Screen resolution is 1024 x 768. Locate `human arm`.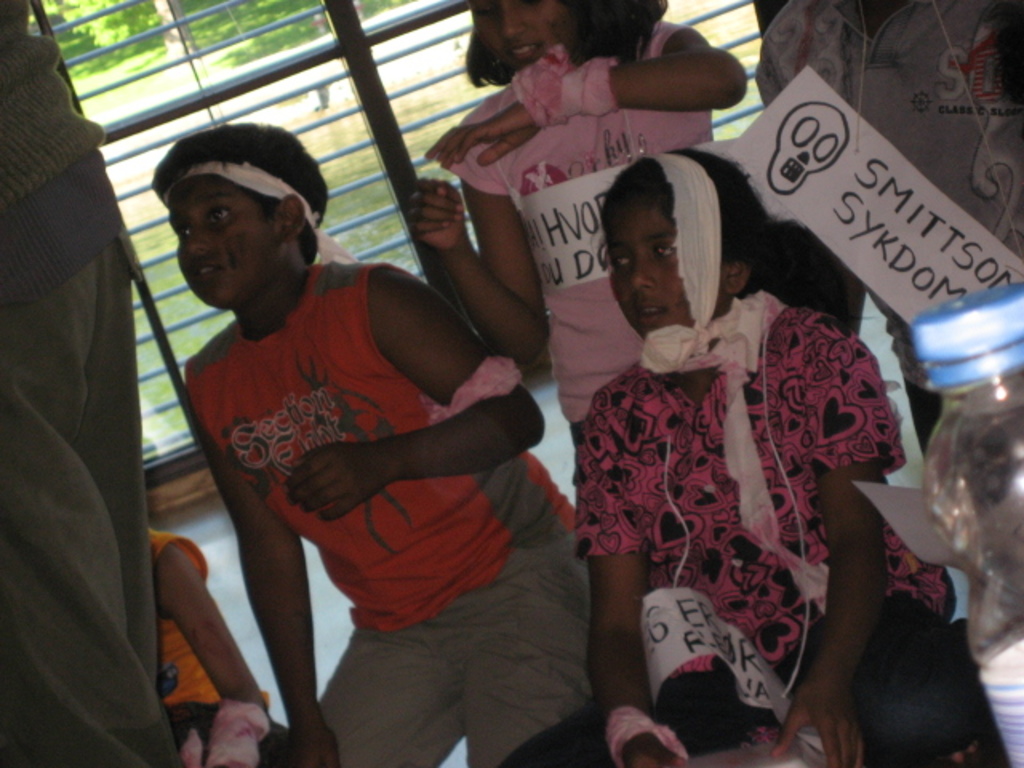
x1=419 y1=14 x2=752 y2=170.
